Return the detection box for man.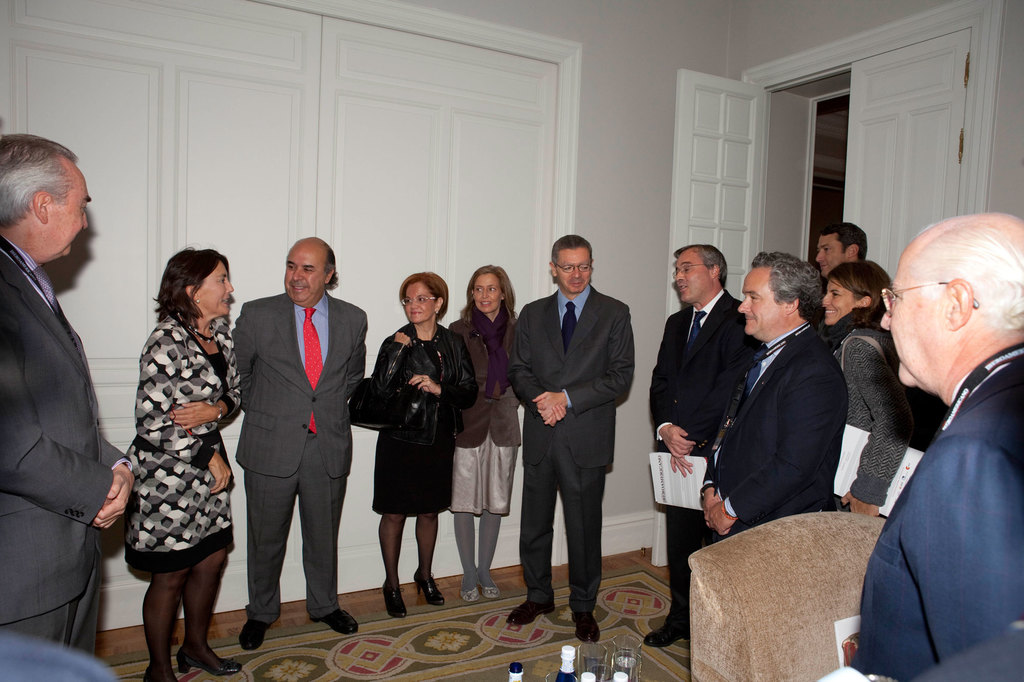
<bbox>646, 244, 781, 647</bbox>.
